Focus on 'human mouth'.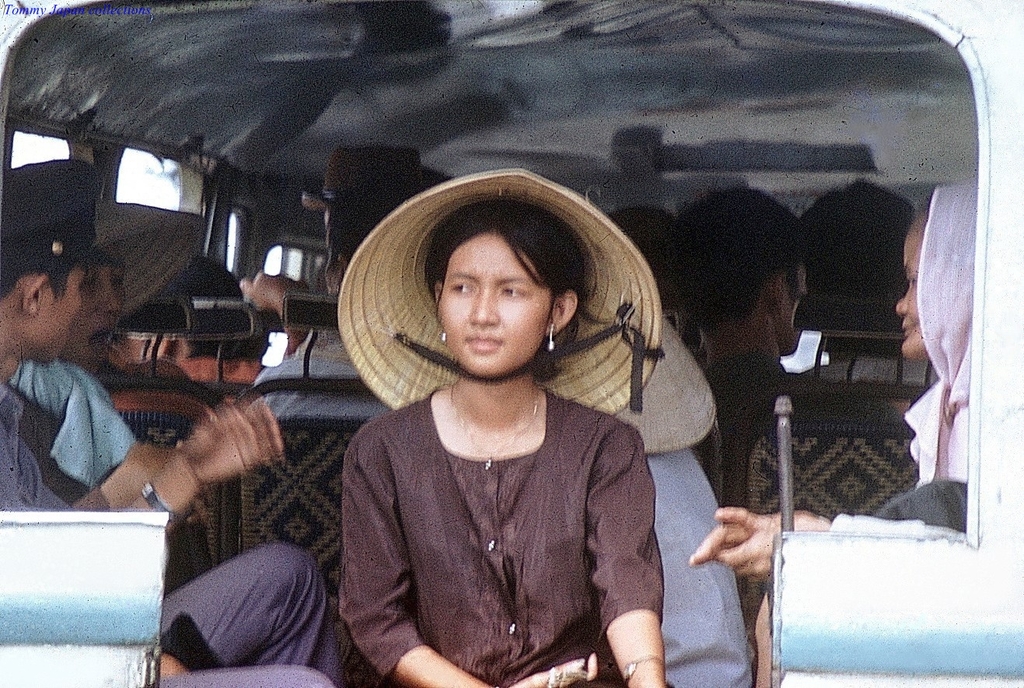
Focused at region(88, 329, 112, 358).
